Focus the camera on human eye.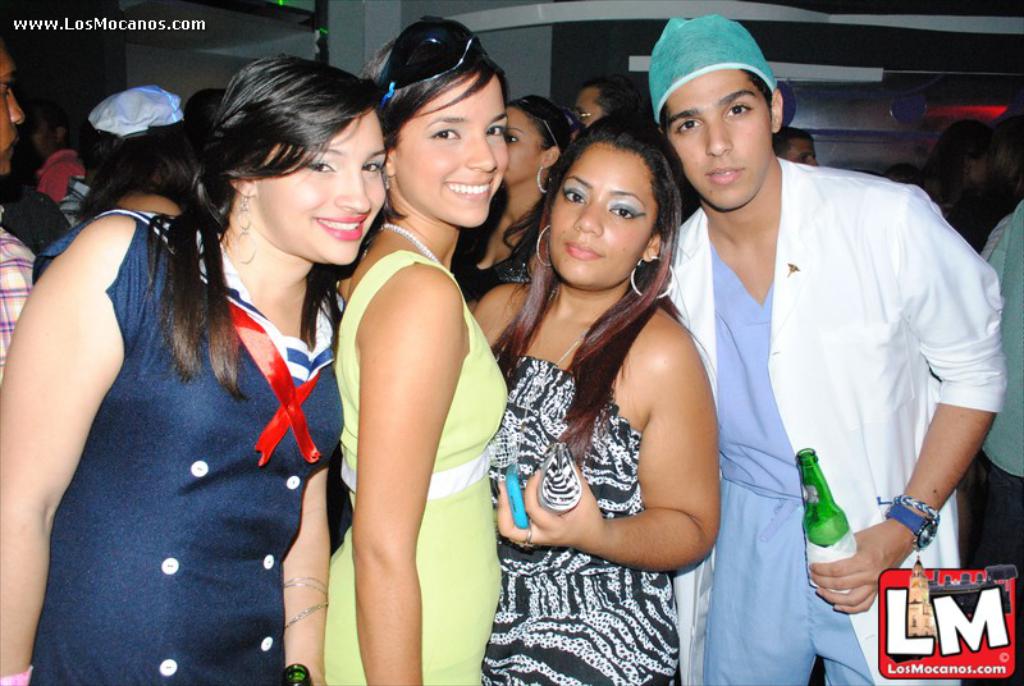
Focus region: (left=508, top=132, right=521, bottom=146).
